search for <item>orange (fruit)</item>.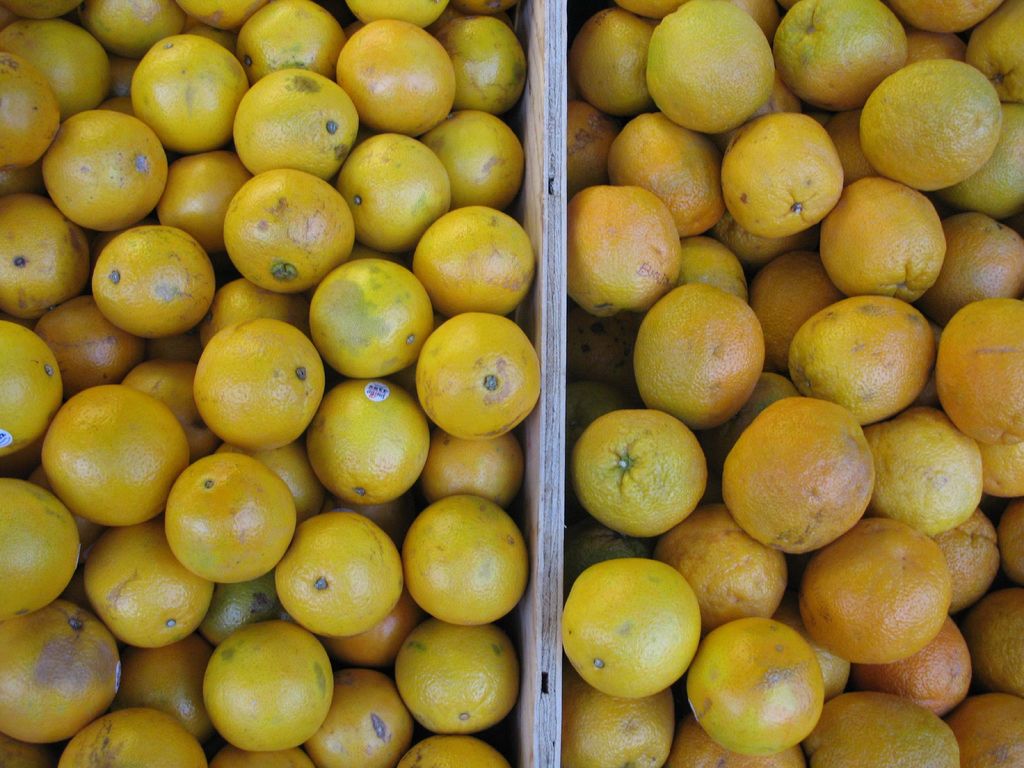
Found at box(867, 405, 977, 524).
